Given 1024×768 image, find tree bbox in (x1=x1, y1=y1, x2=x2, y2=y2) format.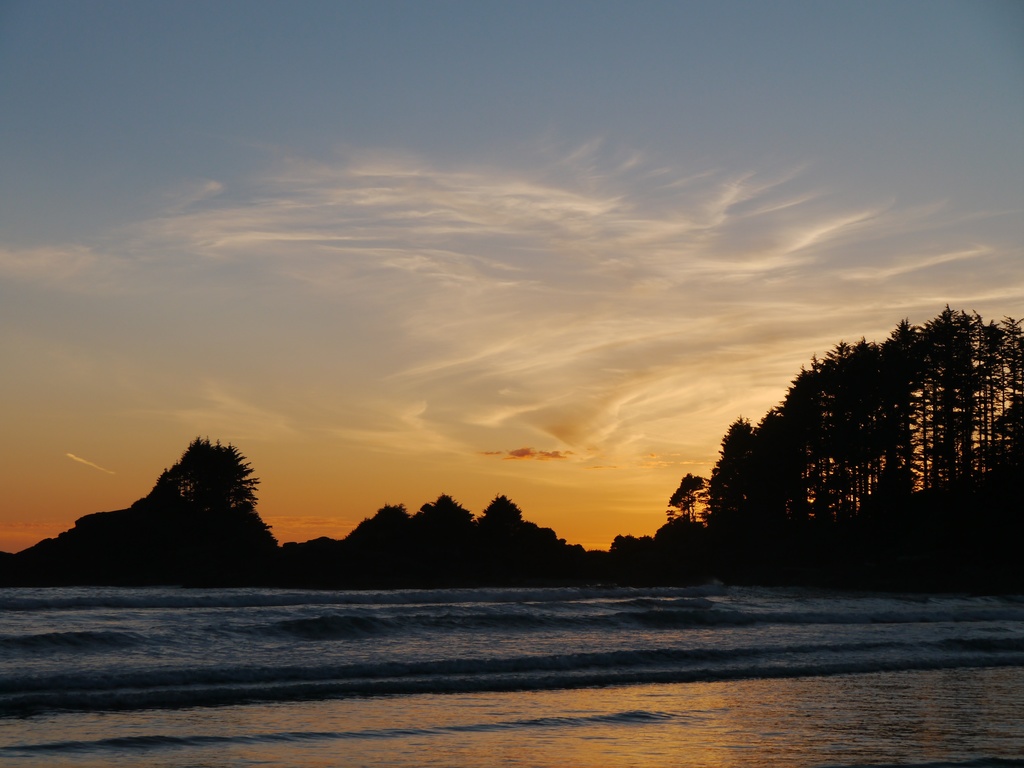
(x1=487, y1=492, x2=524, y2=522).
